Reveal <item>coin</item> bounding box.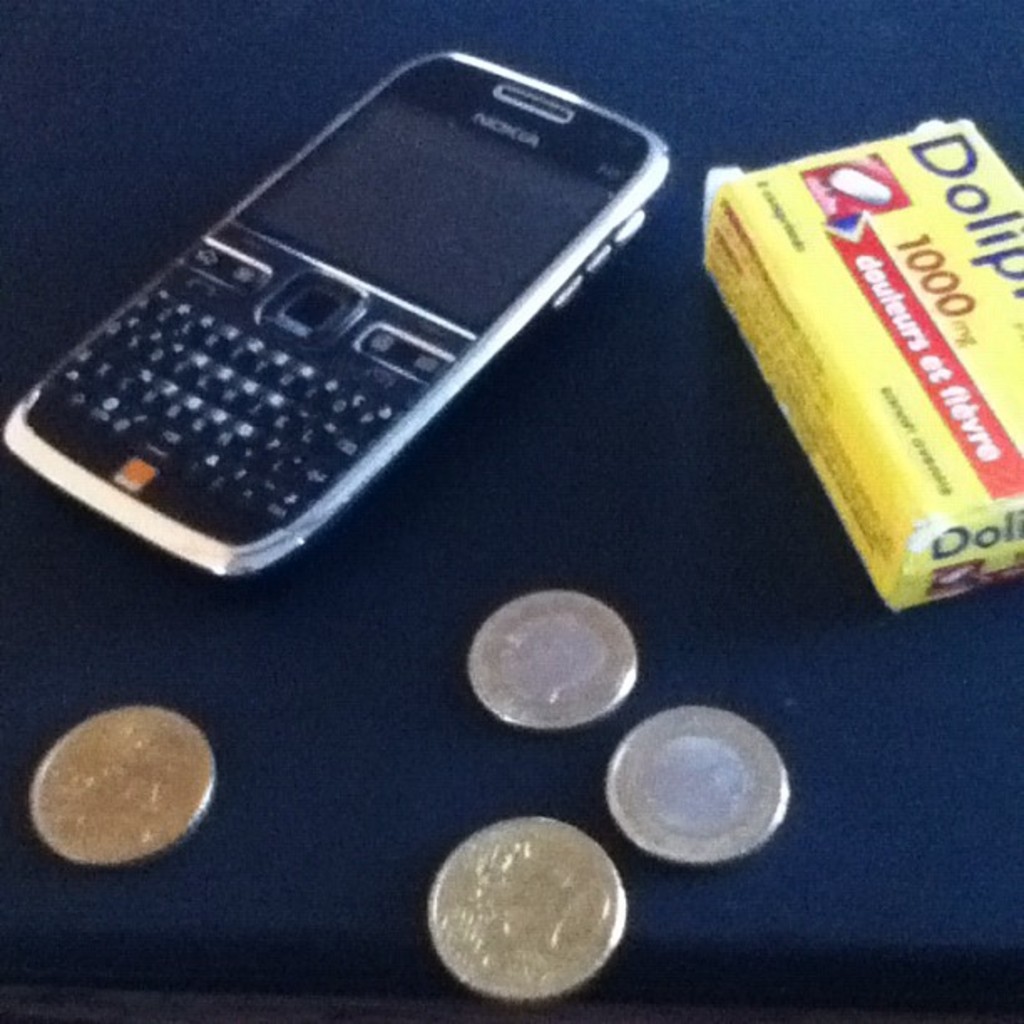
Revealed: <region>594, 703, 793, 857</region>.
